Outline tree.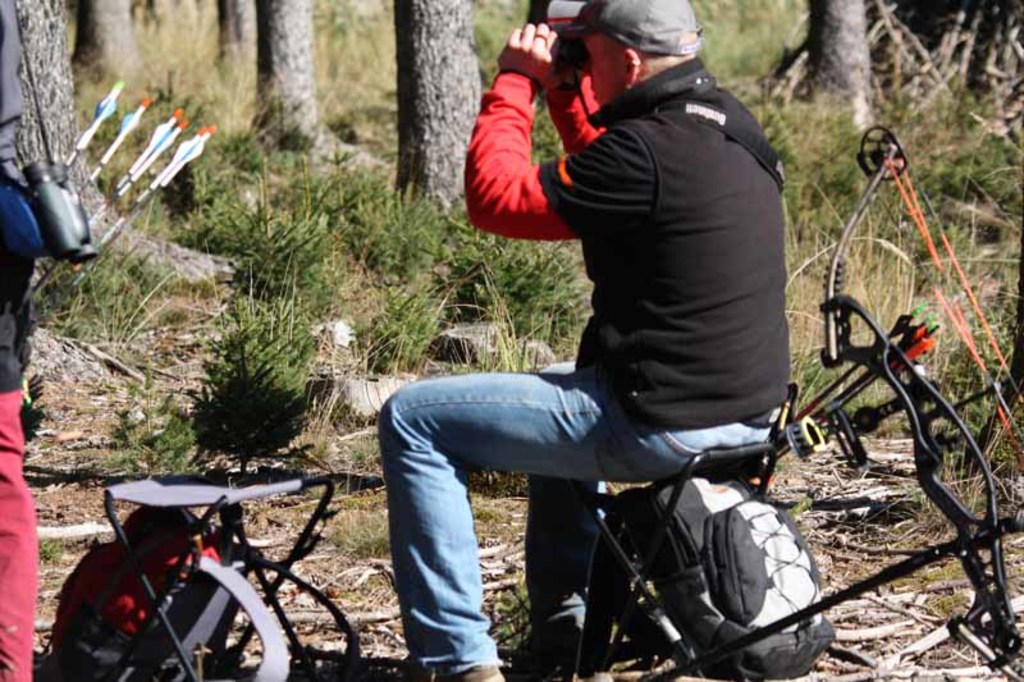
Outline: <bbox>320, 0, 417, 110</bbox>.
